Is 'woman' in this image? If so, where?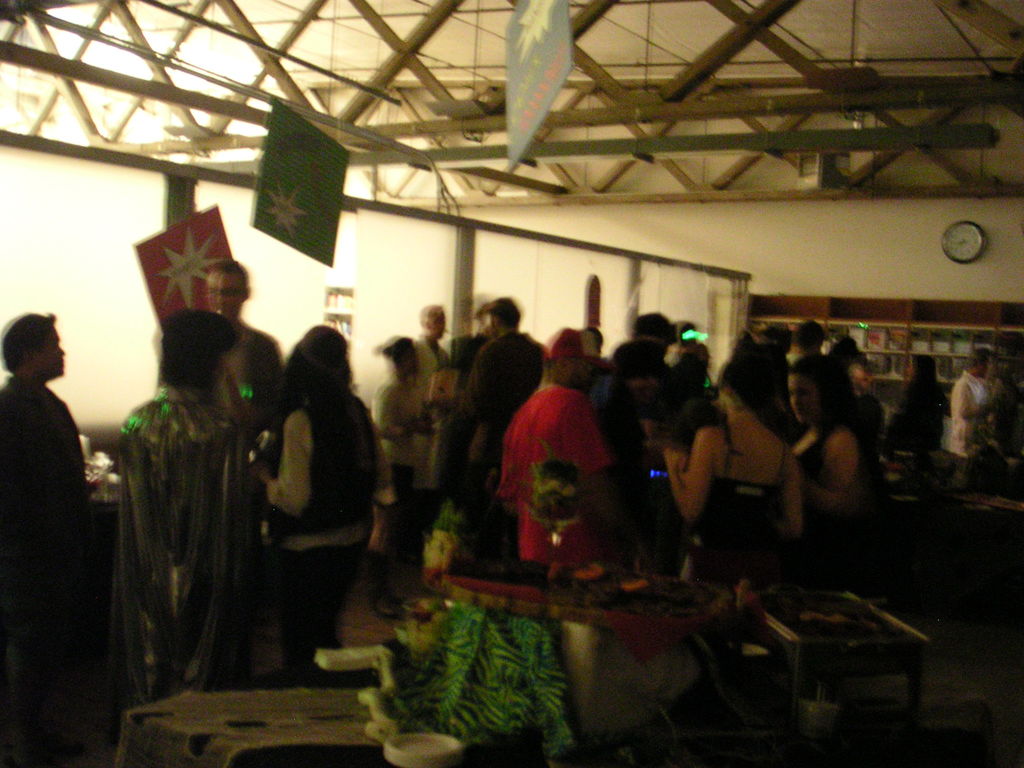
Yes, at crop(891, 351, 958, 447).
